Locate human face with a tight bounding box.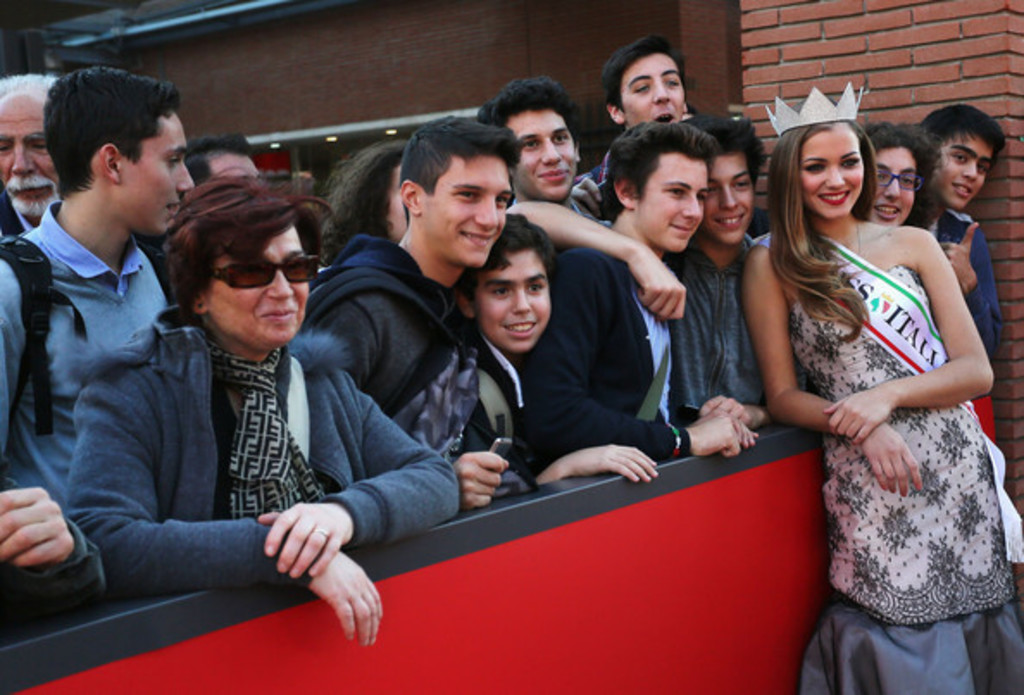
bbox=(871, 150, 917, 222).
